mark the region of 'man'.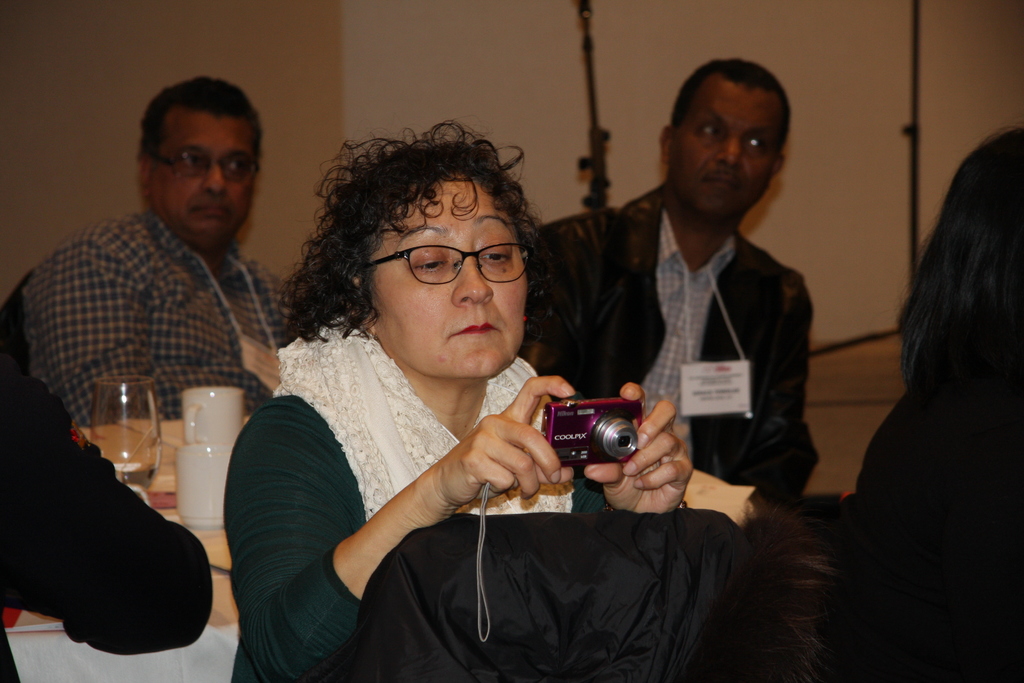
Region: box(529, 56, 820, 502).
